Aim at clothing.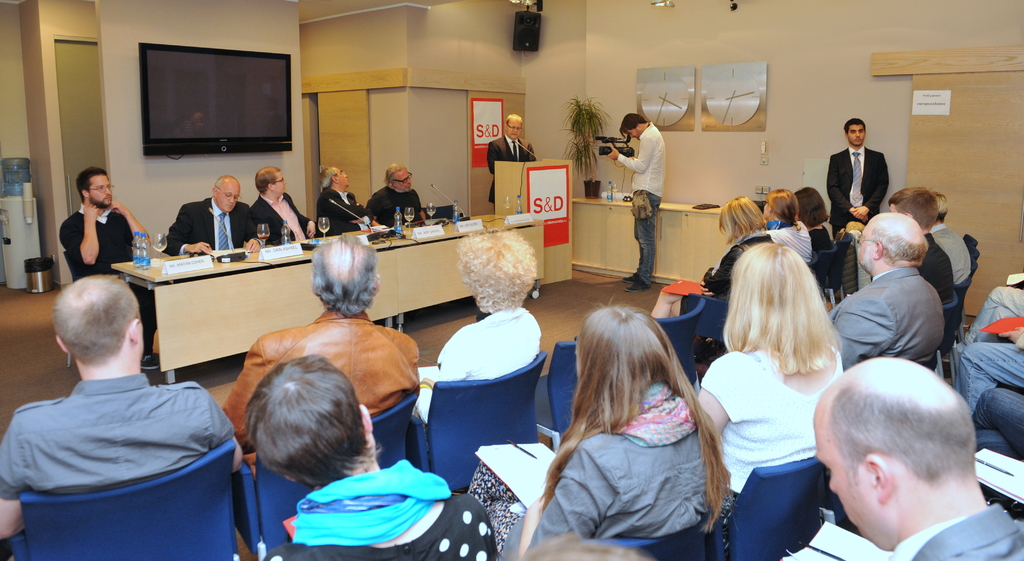
Aimed at 929, 219, 970, 286.
